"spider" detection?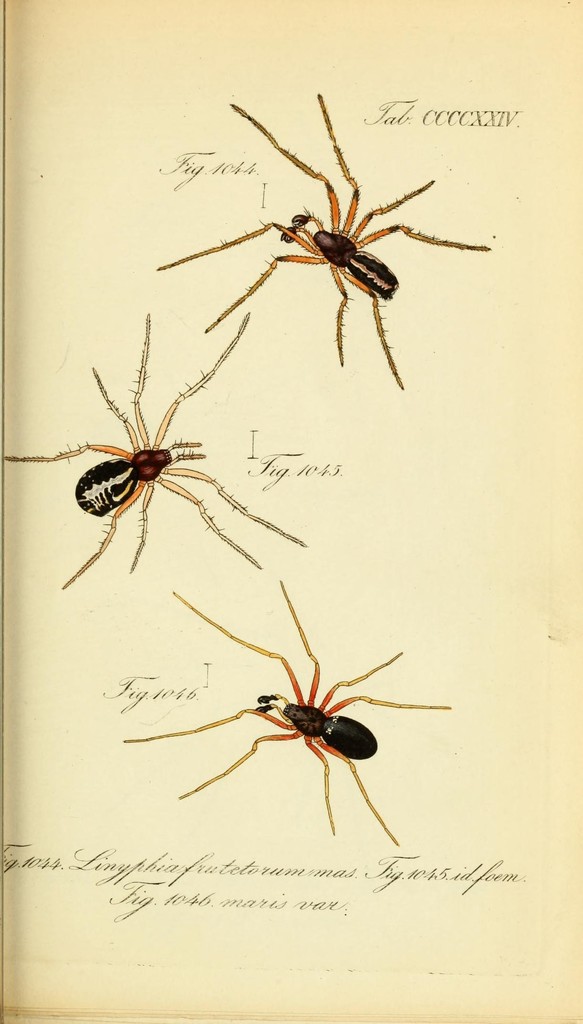
121 574 452 845
